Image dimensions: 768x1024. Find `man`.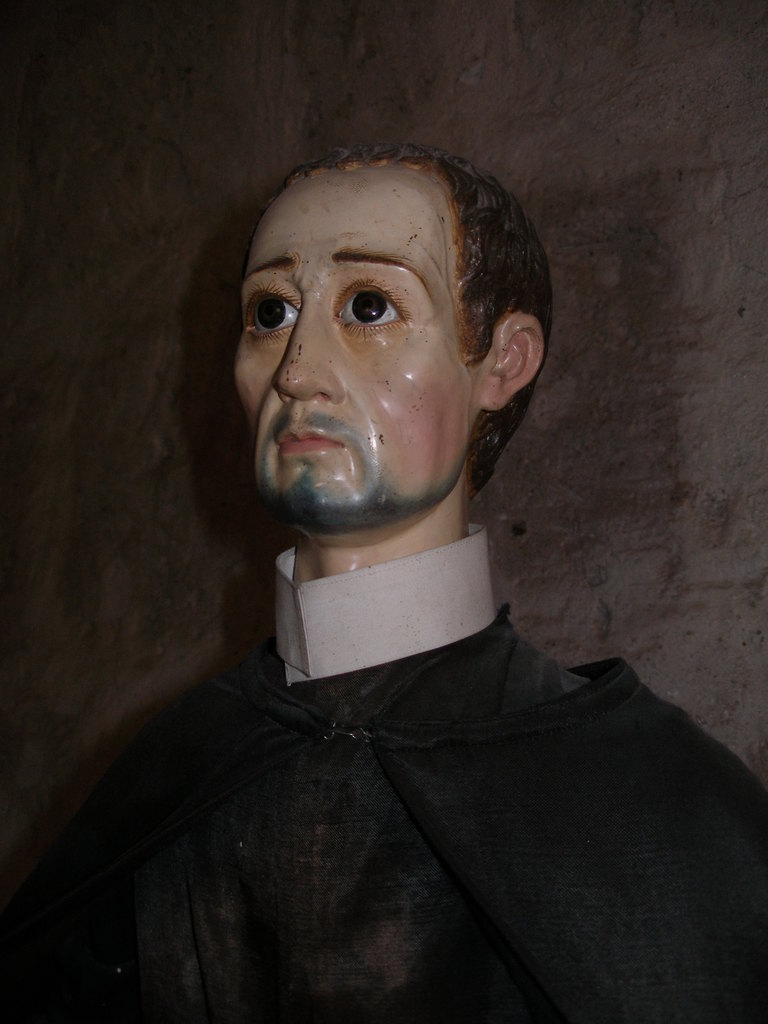
[40,129,756,992].
